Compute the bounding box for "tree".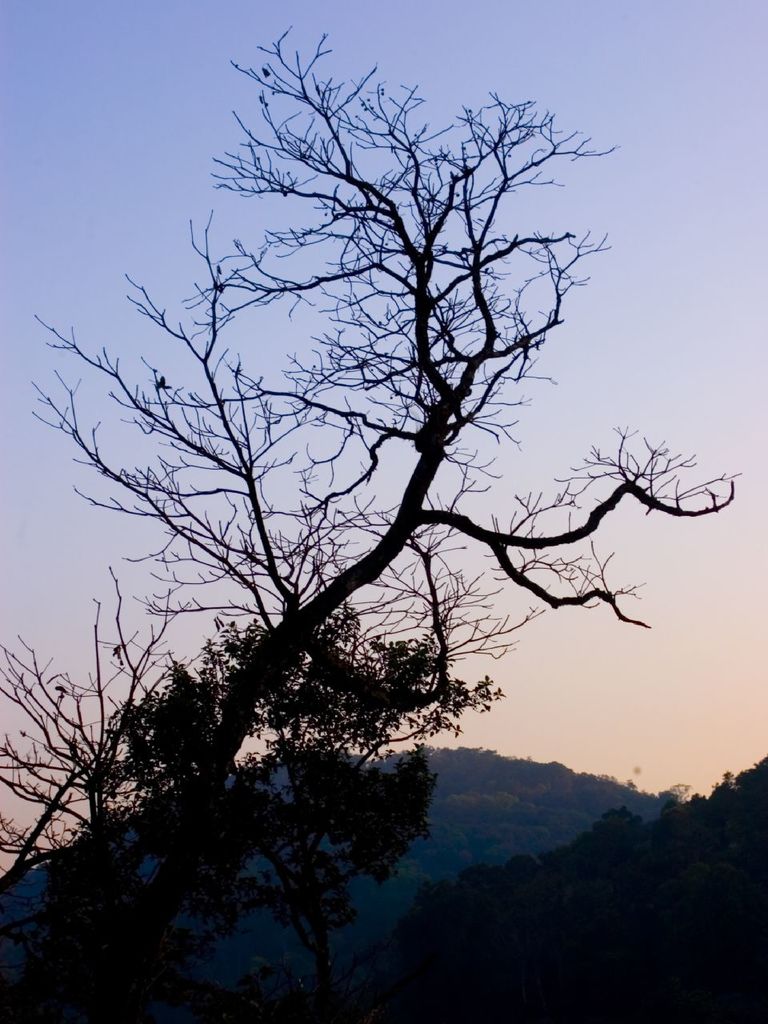
l=0, t=552, r=226, b=1023.
